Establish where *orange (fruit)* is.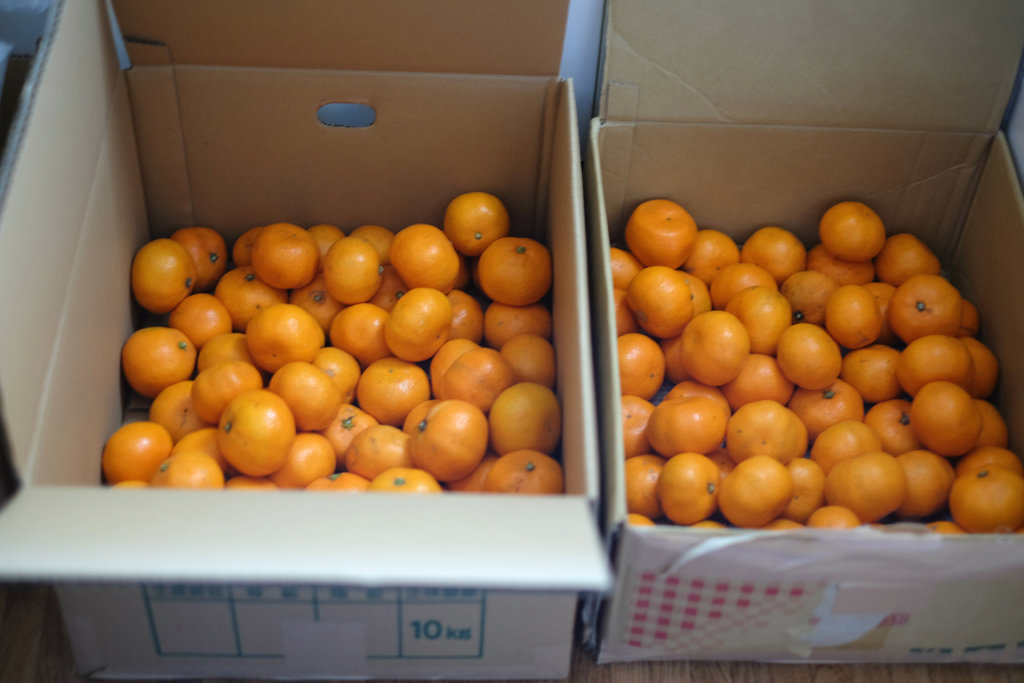
Established at left=323, top=230, right=381, bottom=304.
